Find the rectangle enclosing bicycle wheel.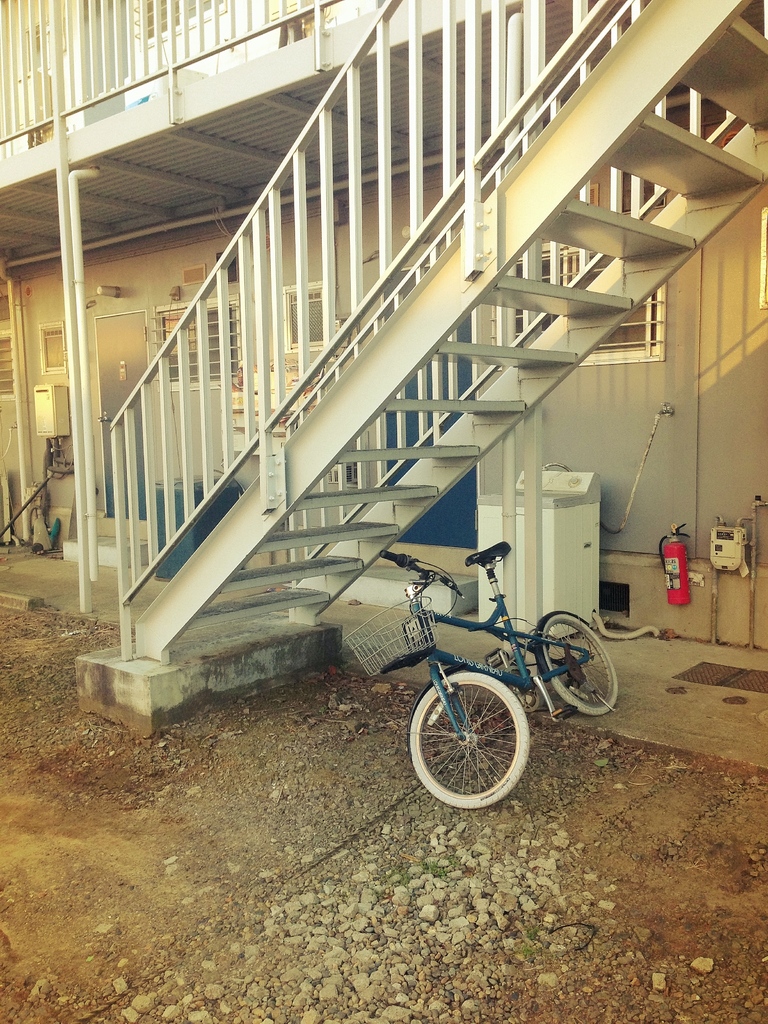
bbox=[404, 671, 530, 808].
